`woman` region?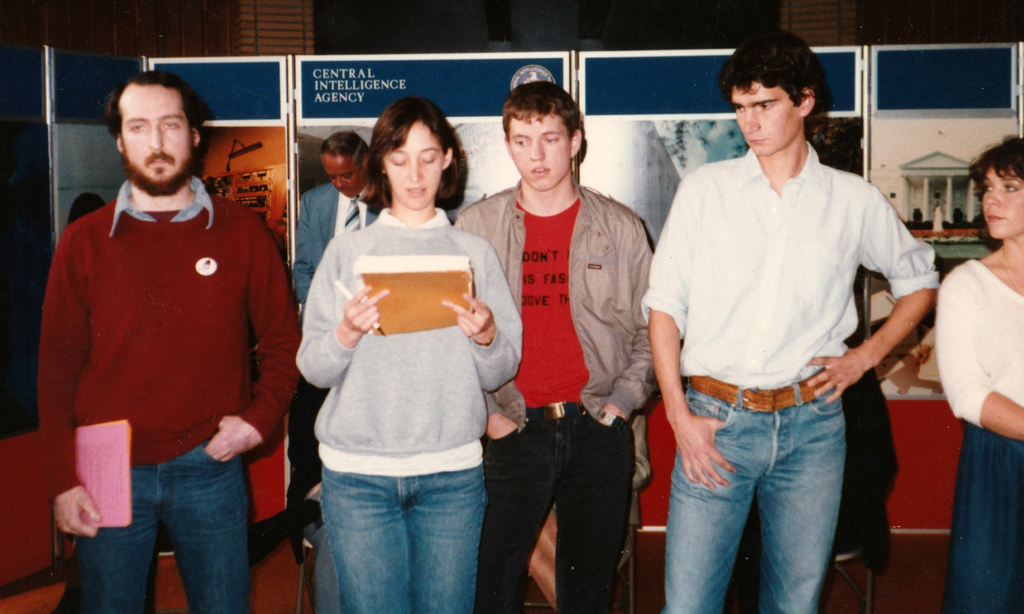
<region>295, 104, 513, 578</region>
